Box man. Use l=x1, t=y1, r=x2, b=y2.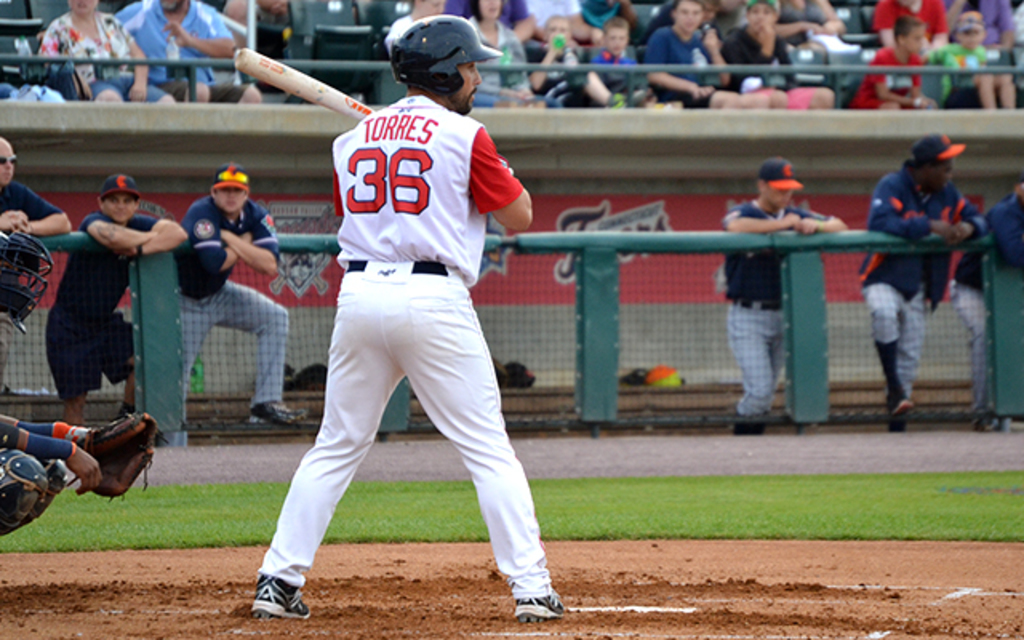
l=114, t=0, r=261, b=104.
